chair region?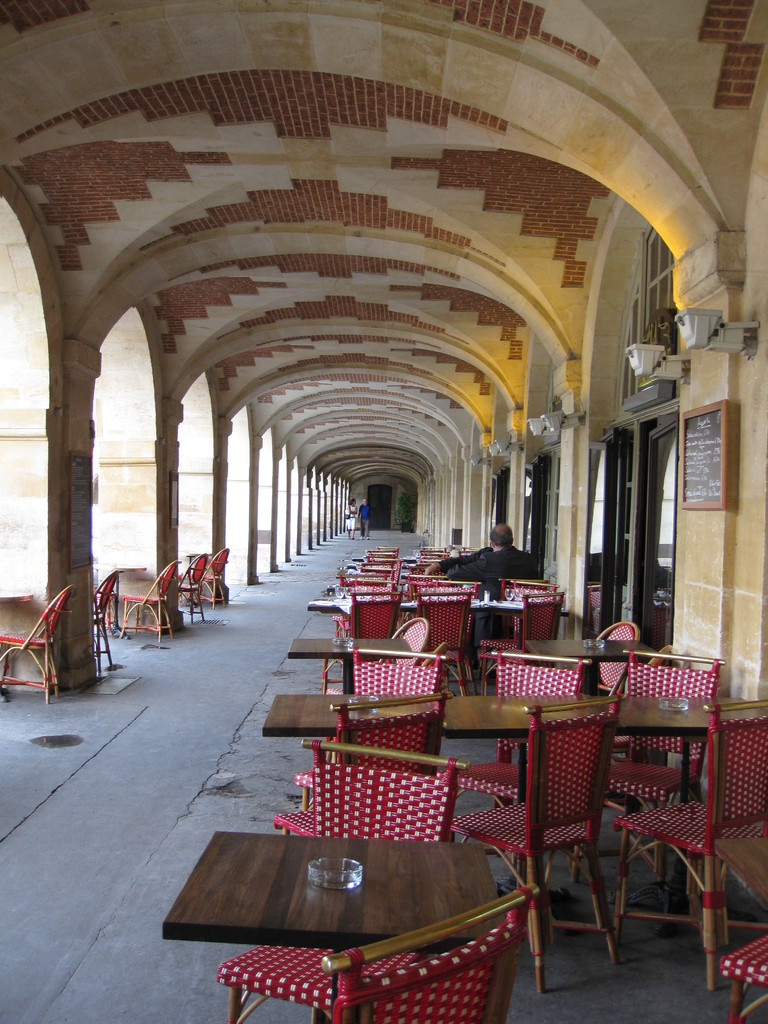
{"x1": 188, "y1": 547, "x2": 228, "y2": 609}
